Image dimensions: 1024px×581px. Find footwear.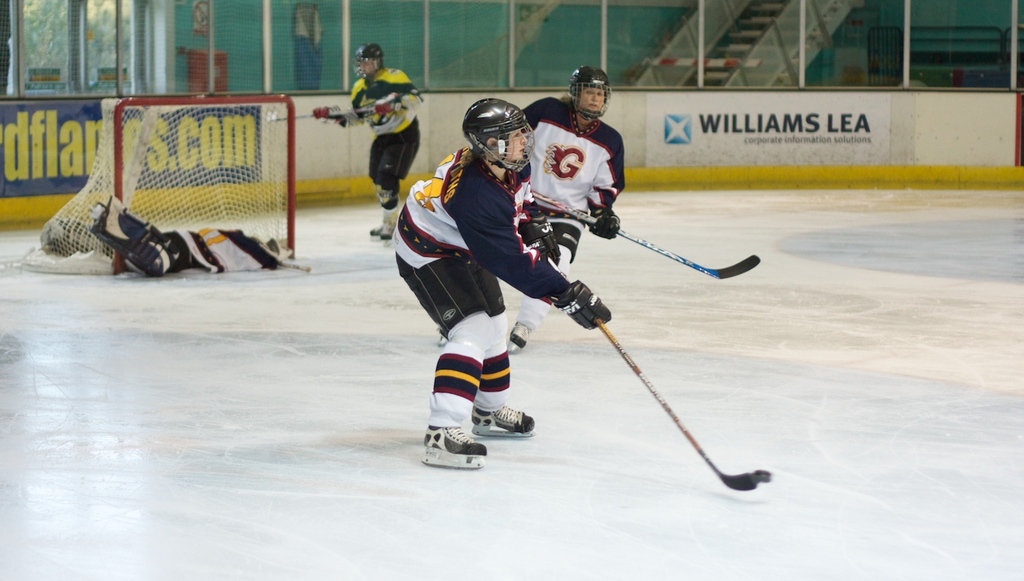
511/319/533/348.
